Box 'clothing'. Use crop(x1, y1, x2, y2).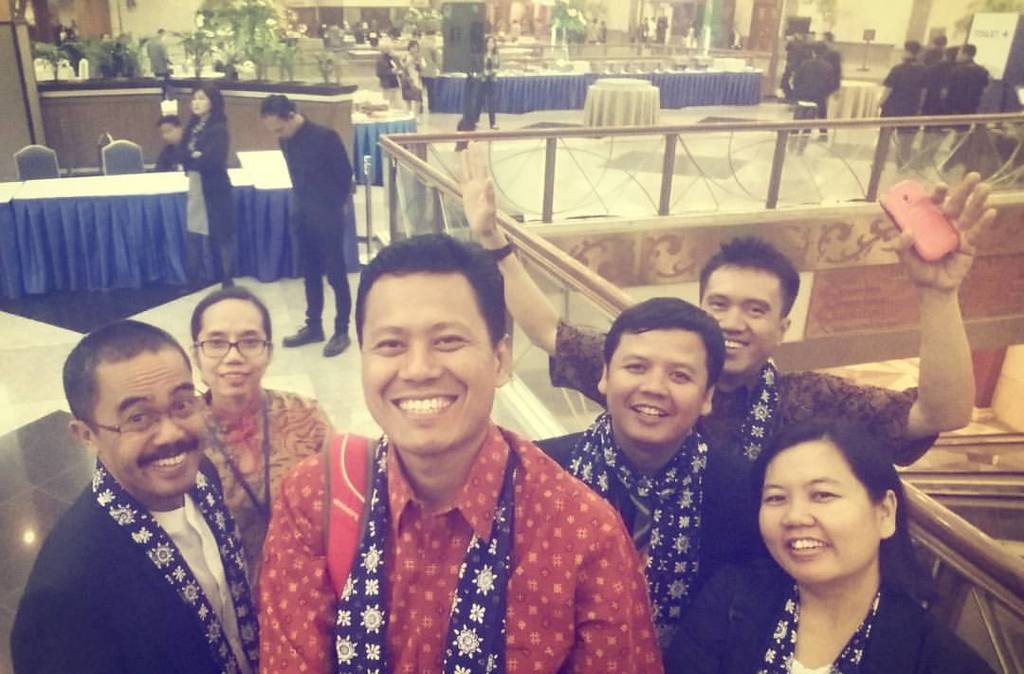
crop(656, 560, 998, 673).
